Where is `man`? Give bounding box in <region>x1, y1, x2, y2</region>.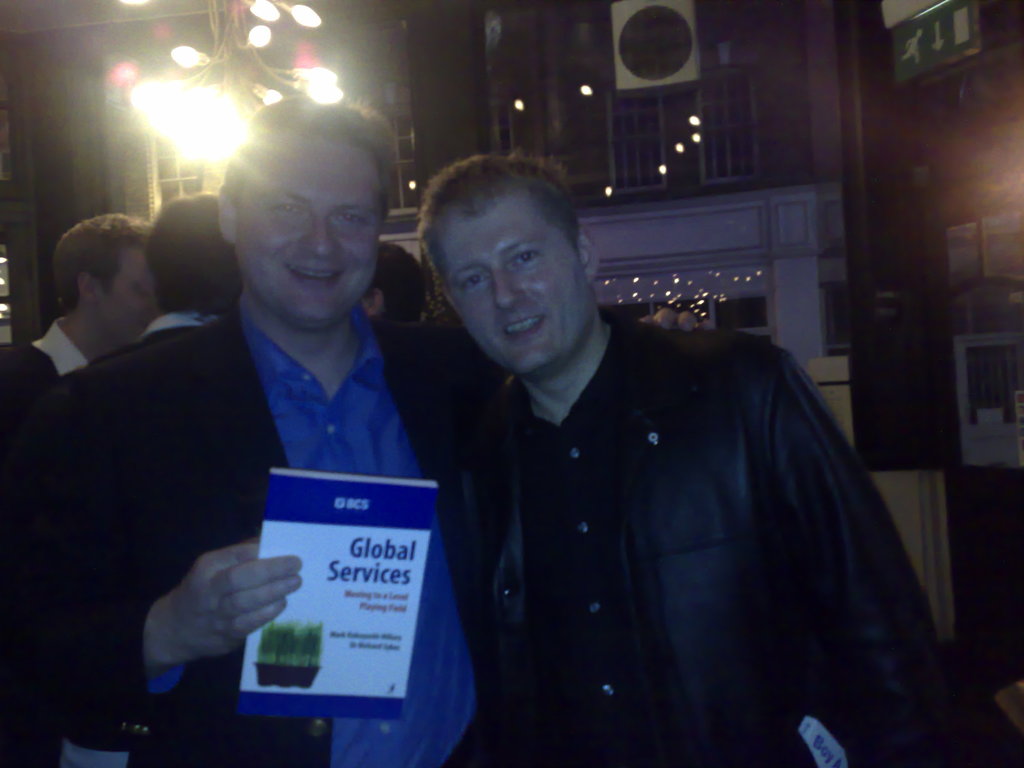
<region>431, 152, 977, 767</region>.
